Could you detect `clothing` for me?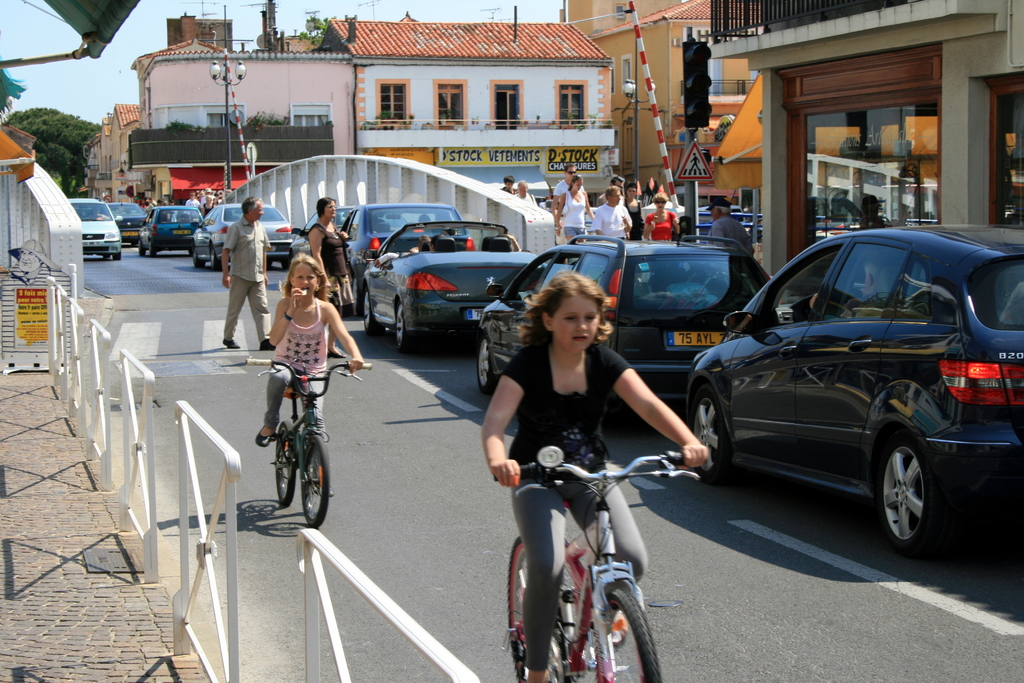
Detection result: left=220, top=210, right=278, bottom=345.
